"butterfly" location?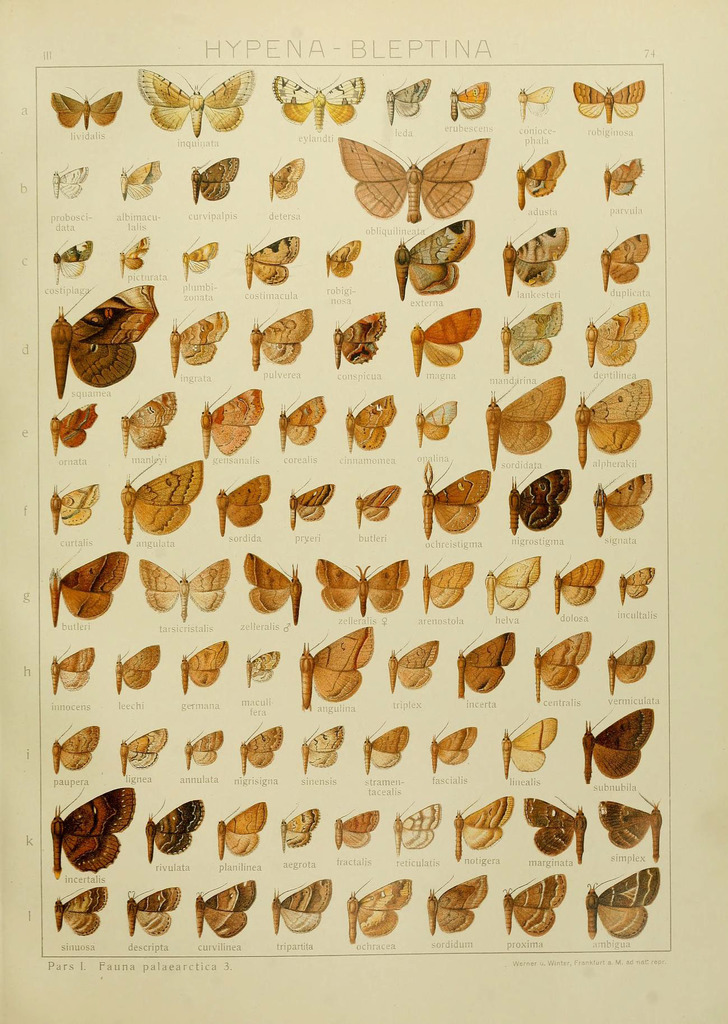
{"left": 245, "top": 648, "right": 286, "bottom": 690}
